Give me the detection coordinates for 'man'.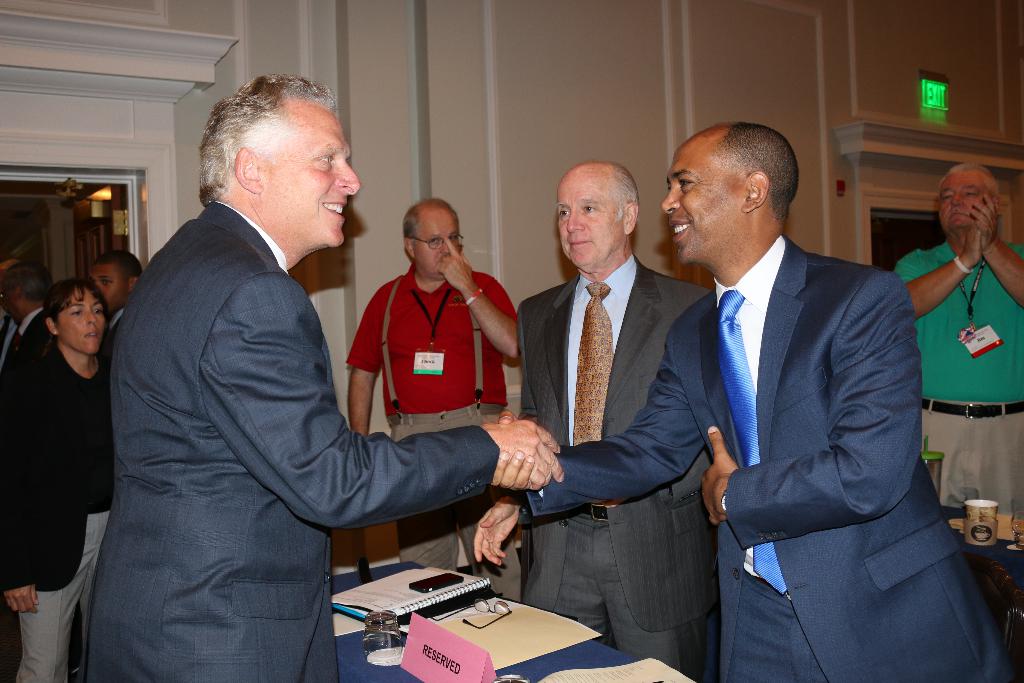
474 120 1021 682.
